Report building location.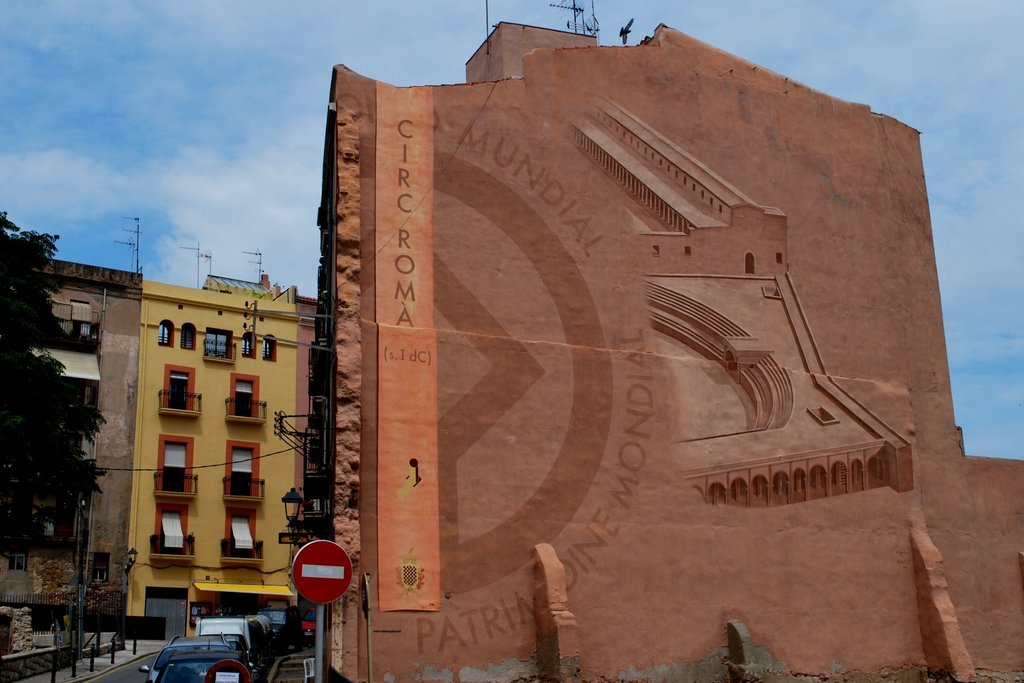
Report: x1=125 y1=267 x2=318 y2=641.
